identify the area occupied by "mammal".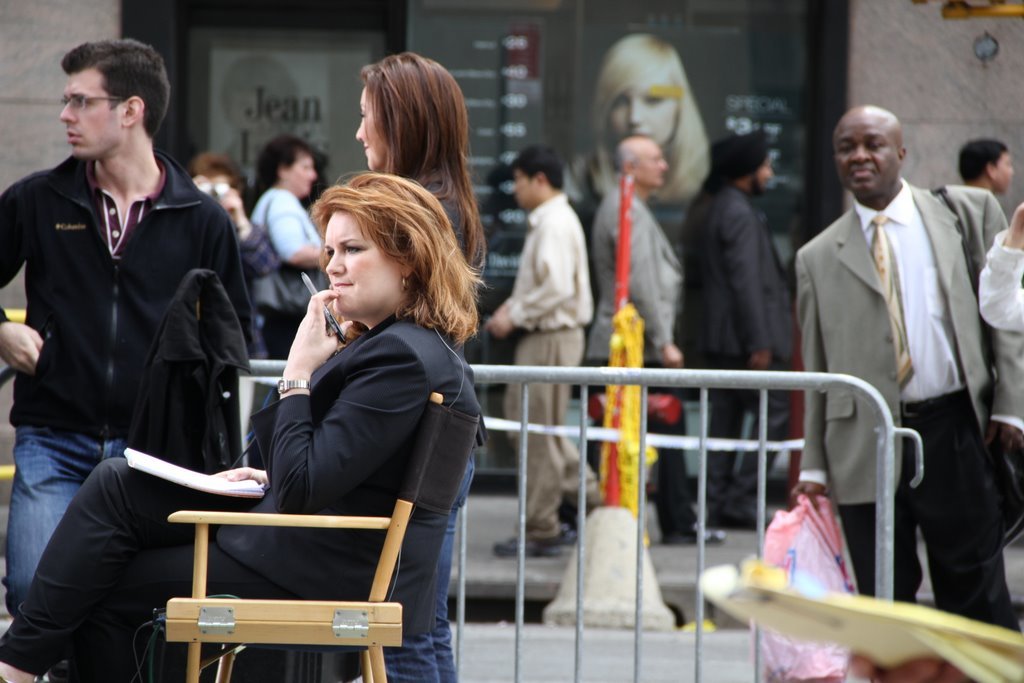
Area: (x1=488, y1=143, x2=590, y2=557).
